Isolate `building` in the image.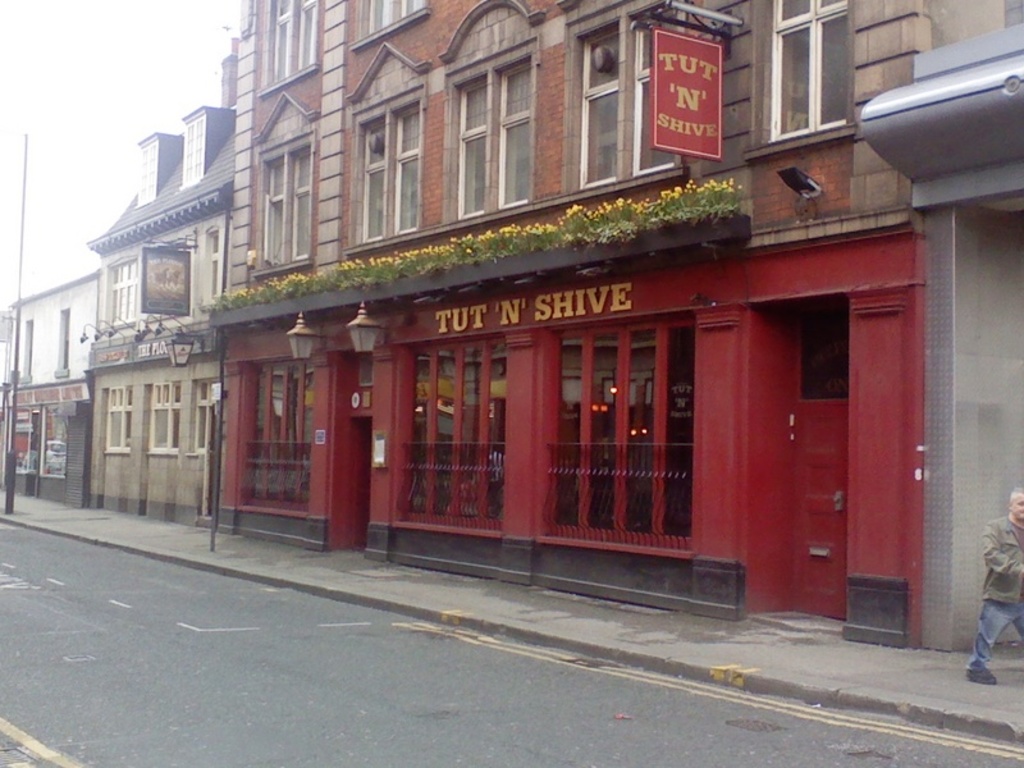
Isolated region: (87, 52, 237, 530).
